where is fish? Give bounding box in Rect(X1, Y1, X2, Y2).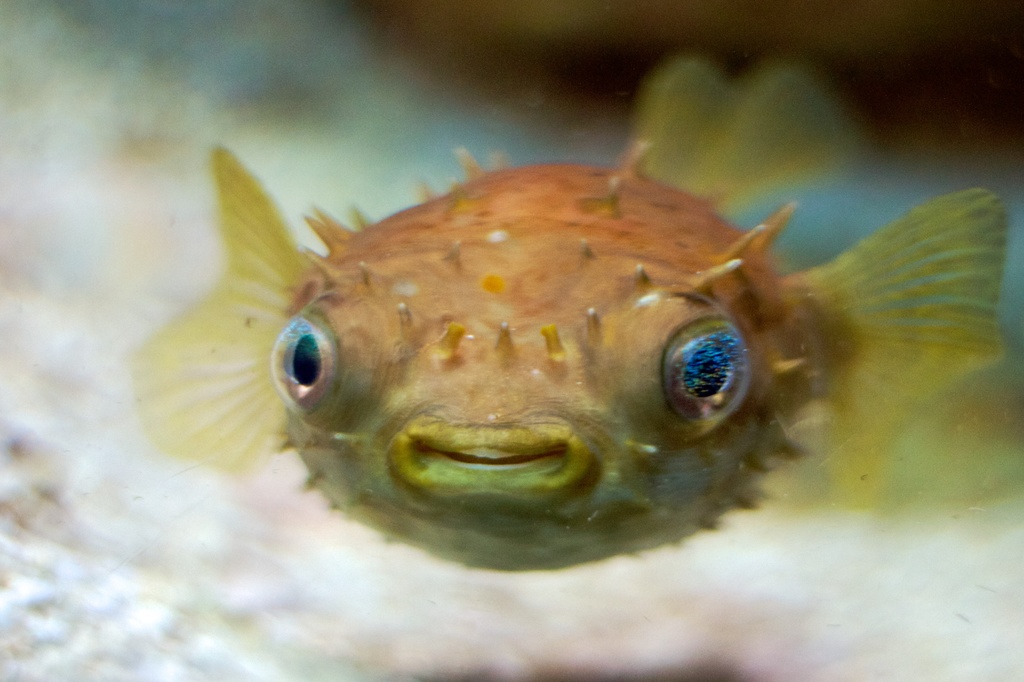
Rect(128, 125, 1018, 569).
